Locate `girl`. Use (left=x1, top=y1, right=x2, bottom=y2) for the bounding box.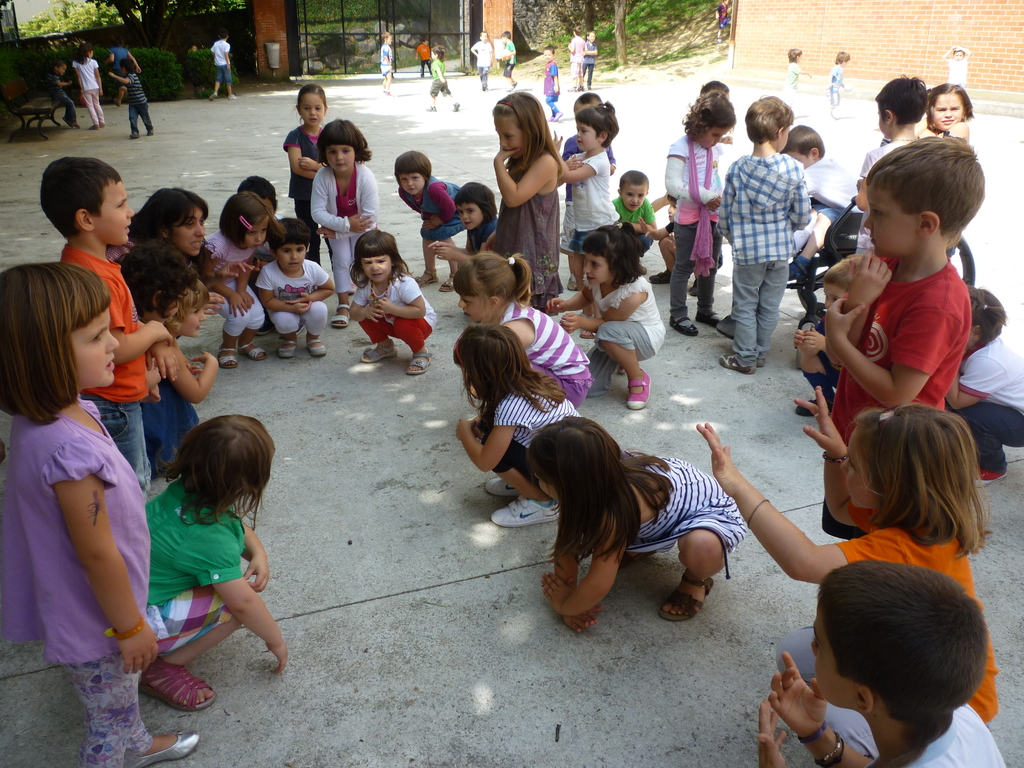
(left=842, top=68, right=928, bottom=267).
